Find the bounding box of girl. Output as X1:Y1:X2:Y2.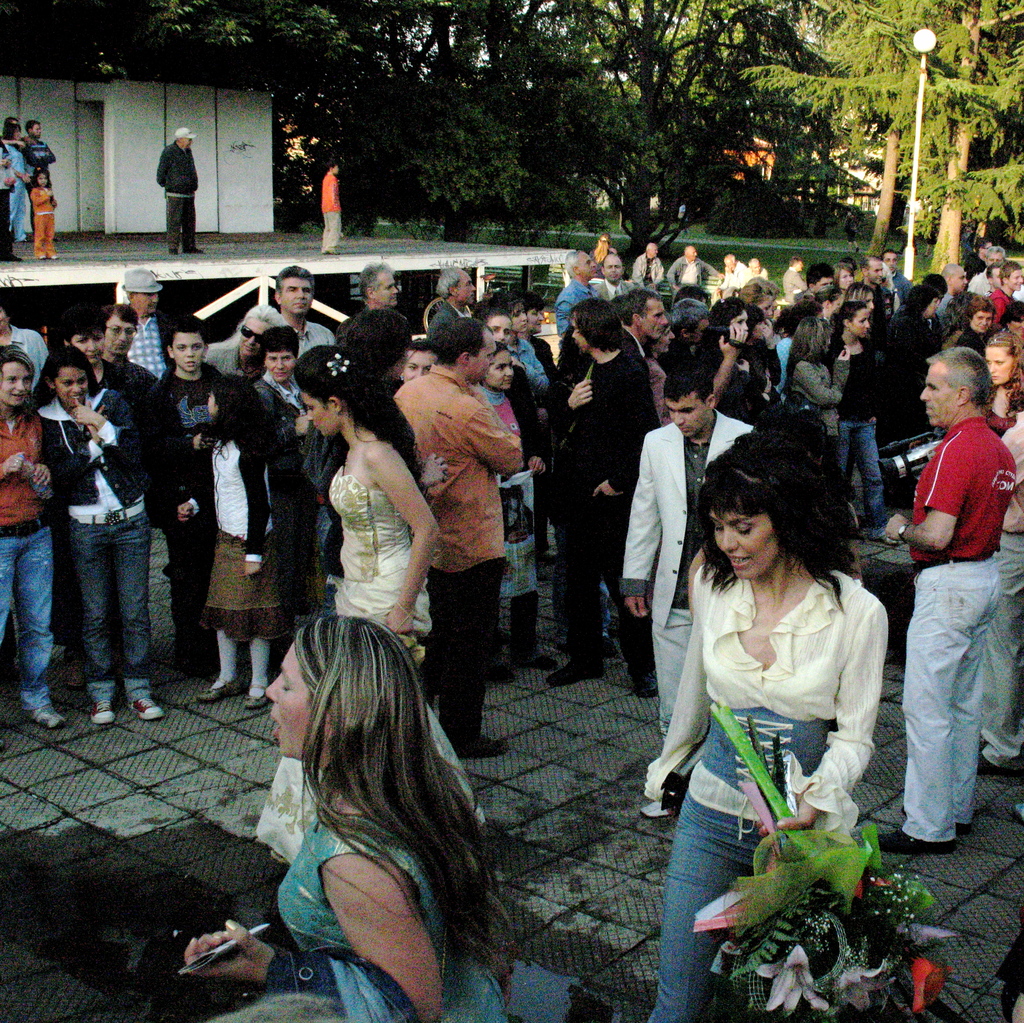
806:286:849:320.
